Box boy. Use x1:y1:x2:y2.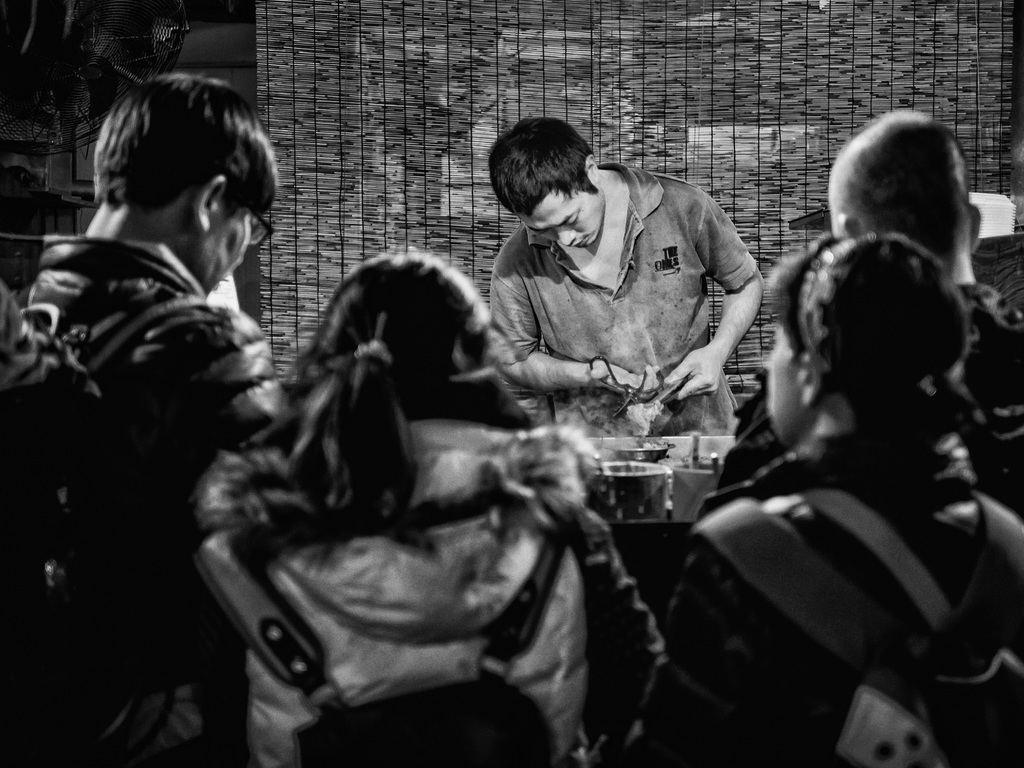
483:111:767:429.
